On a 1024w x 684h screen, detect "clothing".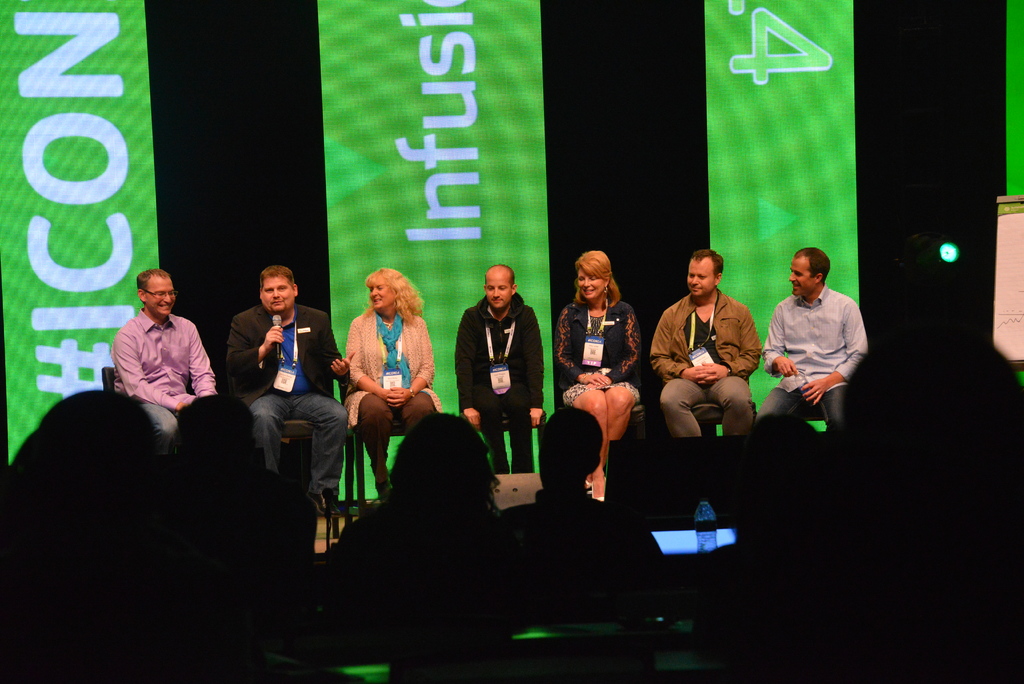
bbox(552, 298, 644, 405).
